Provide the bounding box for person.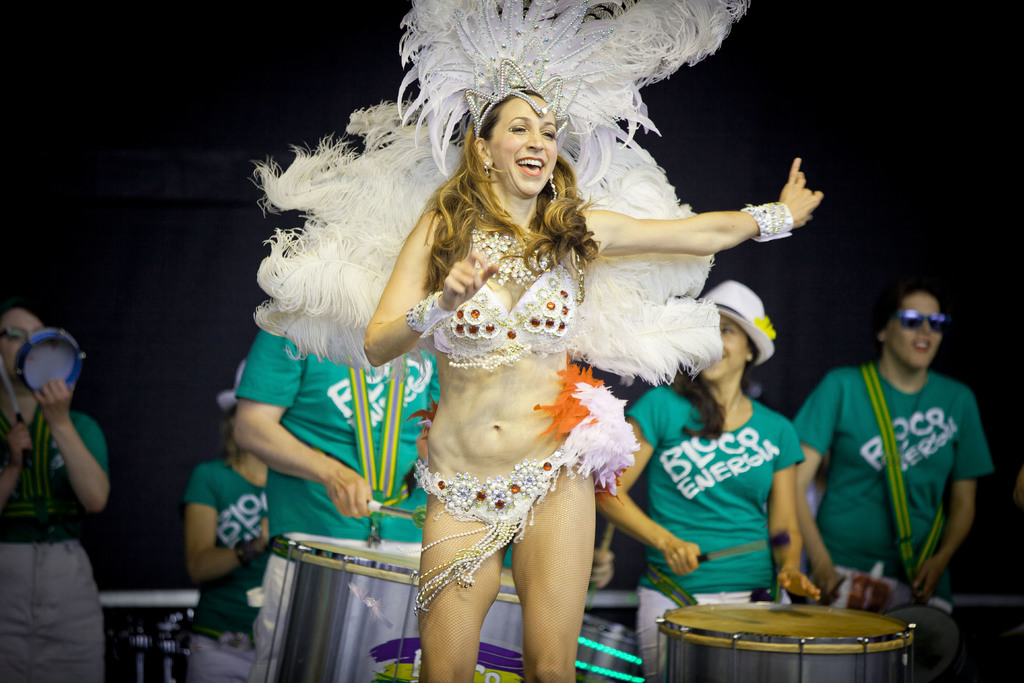
(x1=589, y1=276, x2=820, y2=682).
